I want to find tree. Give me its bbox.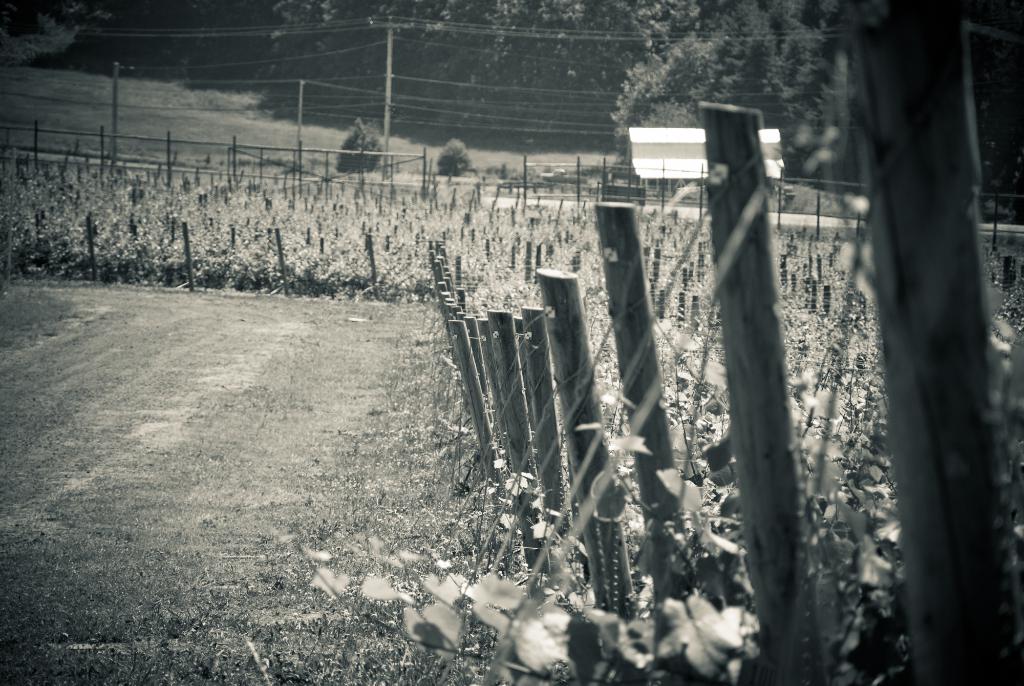
(left=453, top=0, right=703, bottom=142).
